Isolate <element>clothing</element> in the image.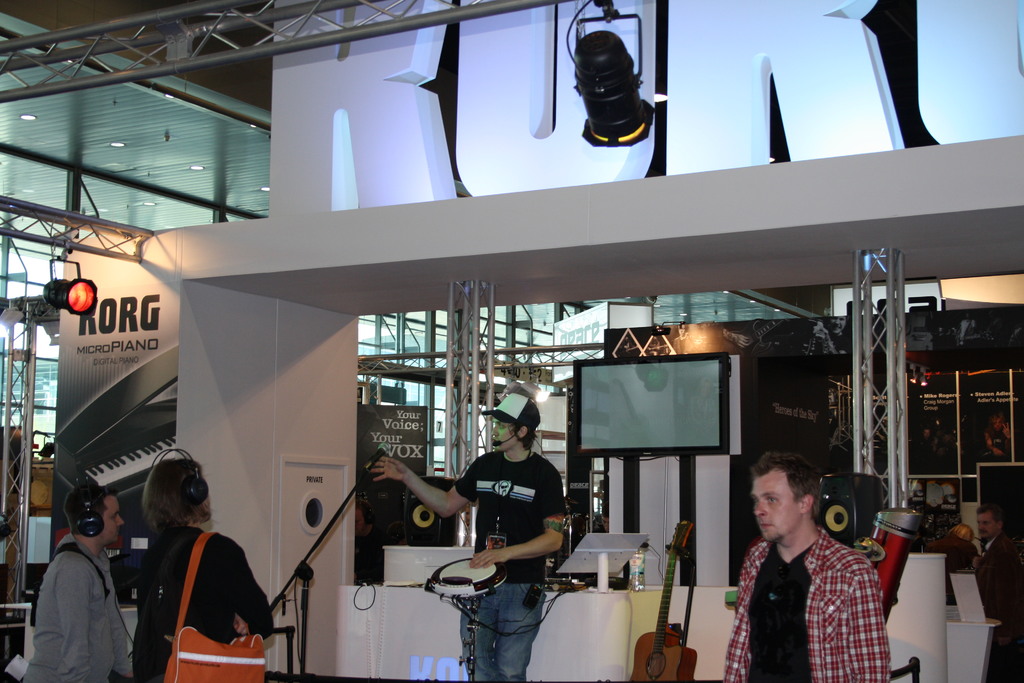
Isolated region: box=[449, 441, 565, 682].
